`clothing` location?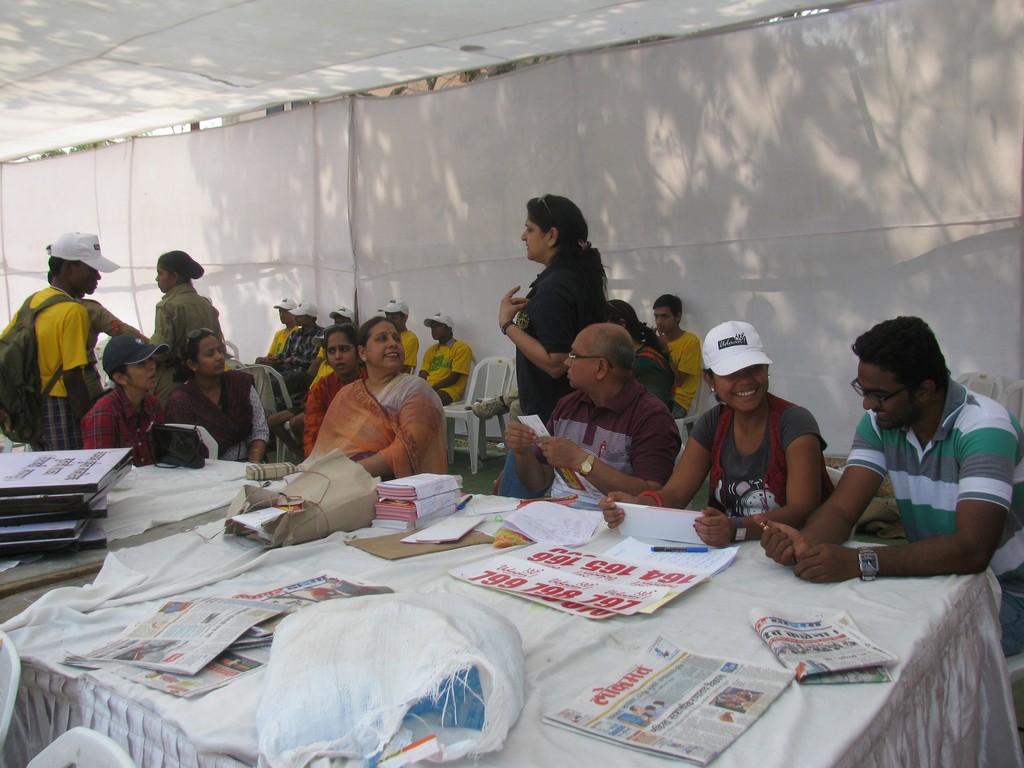
<region>840, 380, 1023, 660</region>
